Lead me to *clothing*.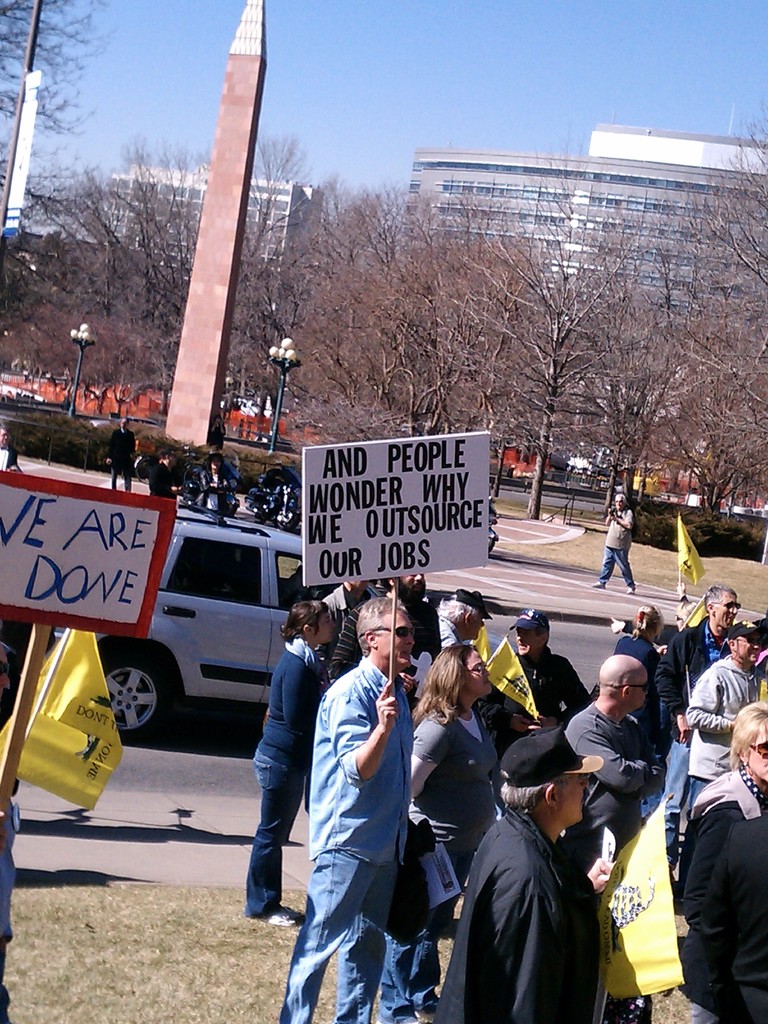
Lead to pyautogui.locateOnScreen(147, 467, 182, 496).
